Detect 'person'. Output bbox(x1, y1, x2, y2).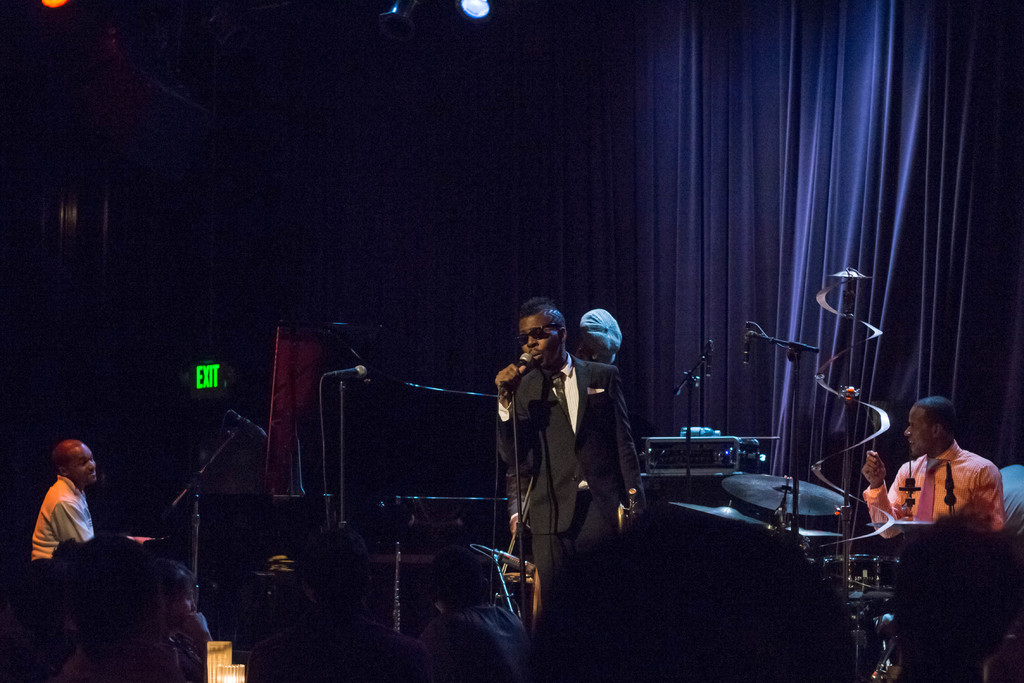
bbox(849, 391, 1011, 577).
